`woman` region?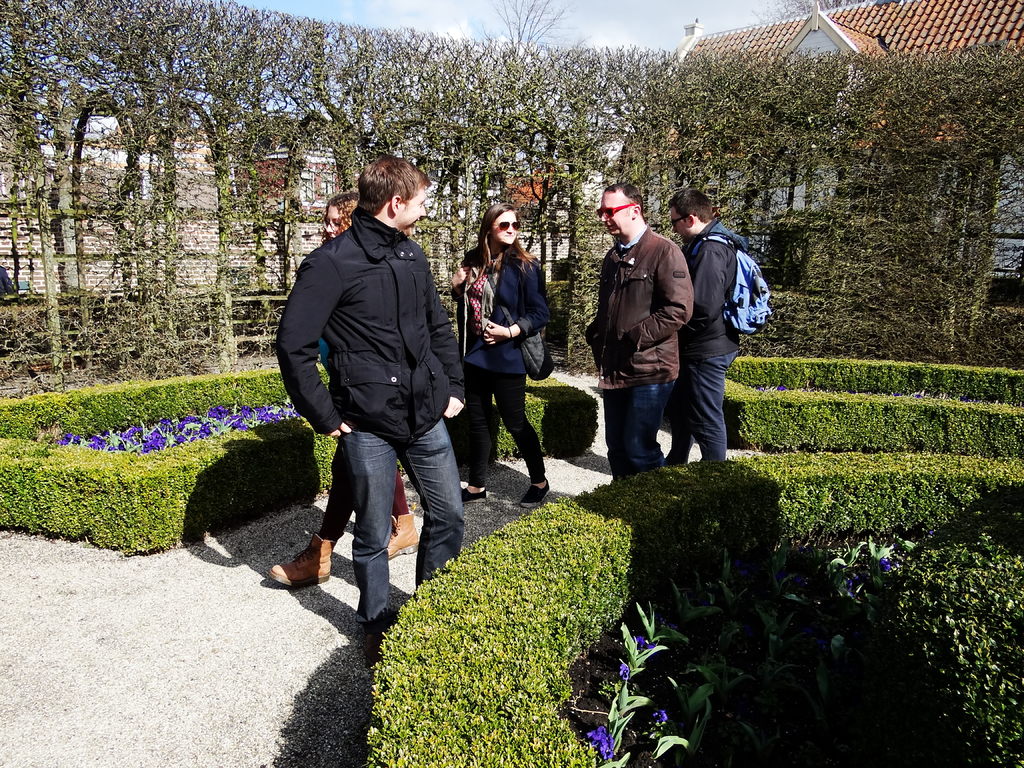
(x1=454, y1=186, x2=557, y2=507)
